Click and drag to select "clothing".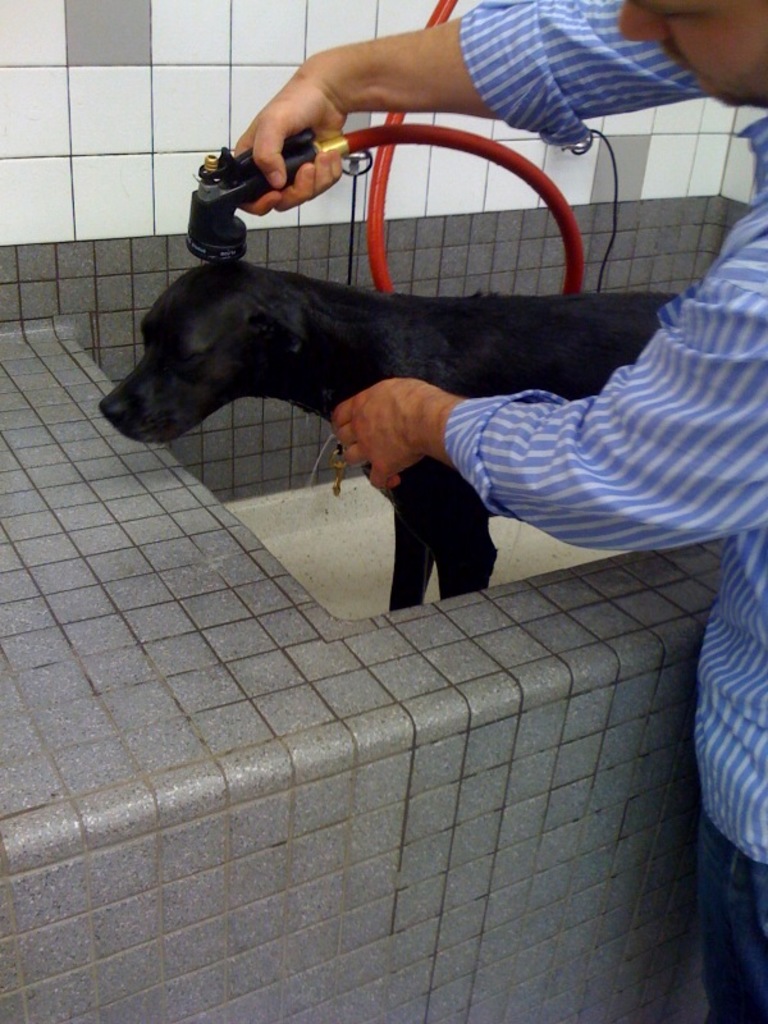
Selection: <box>701,810,767,1023</box>.
